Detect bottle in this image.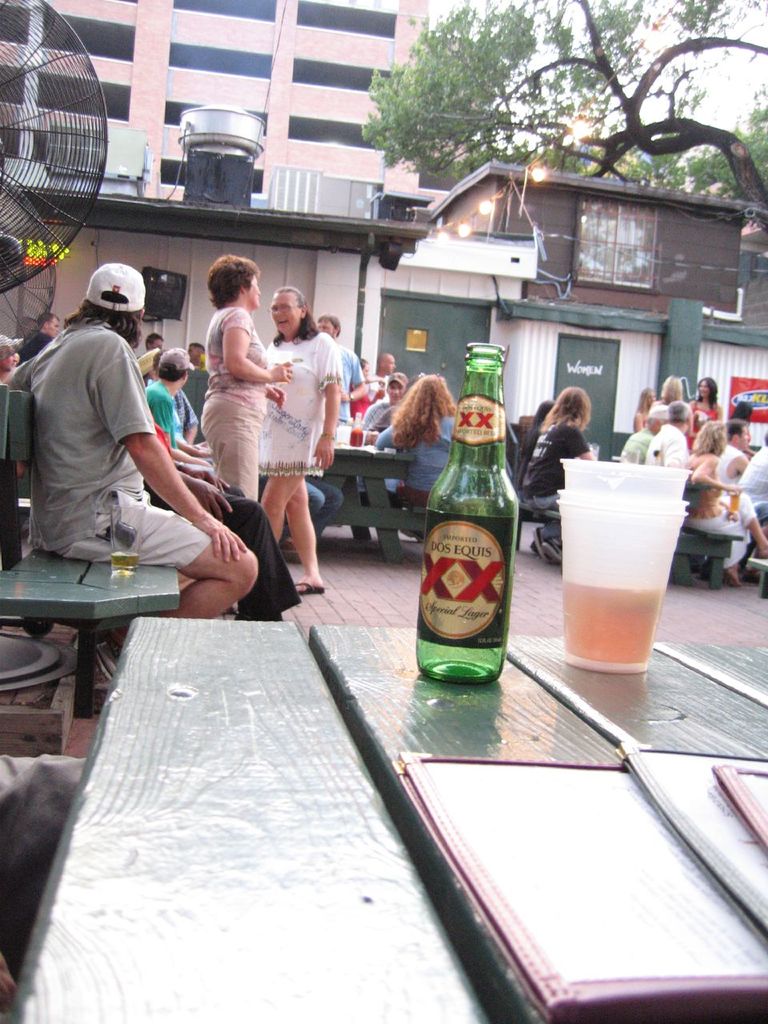
Detection: 418, 387, 526, 697.
